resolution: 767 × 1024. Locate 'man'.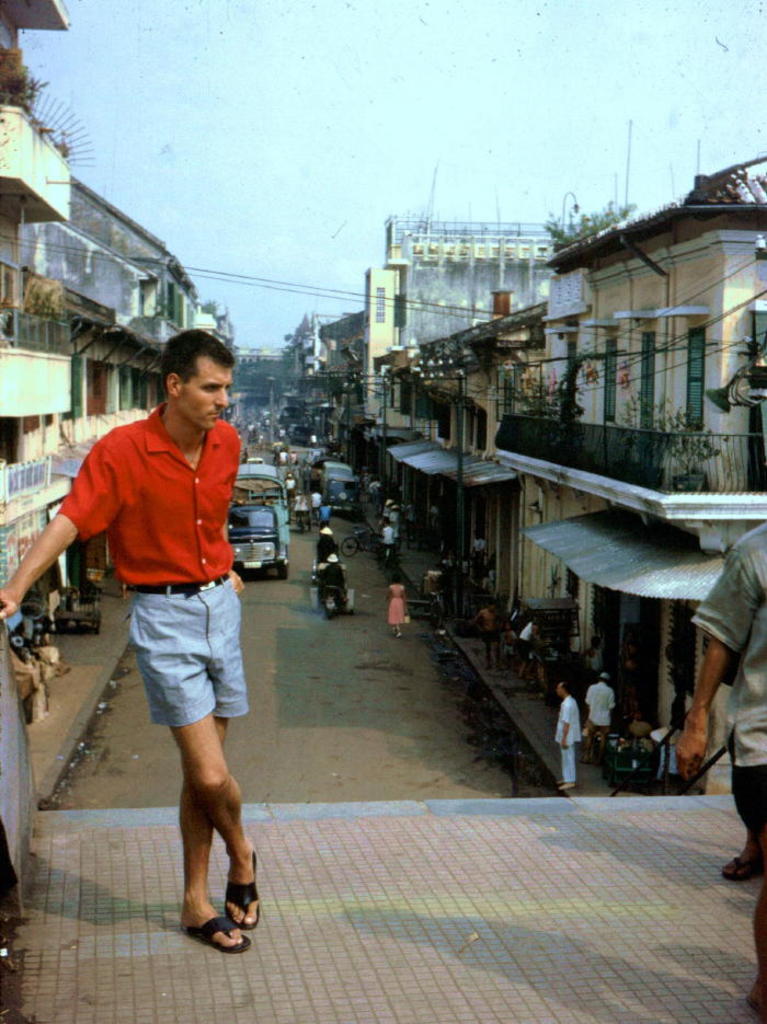
crop(587, 674, 610, 757).
